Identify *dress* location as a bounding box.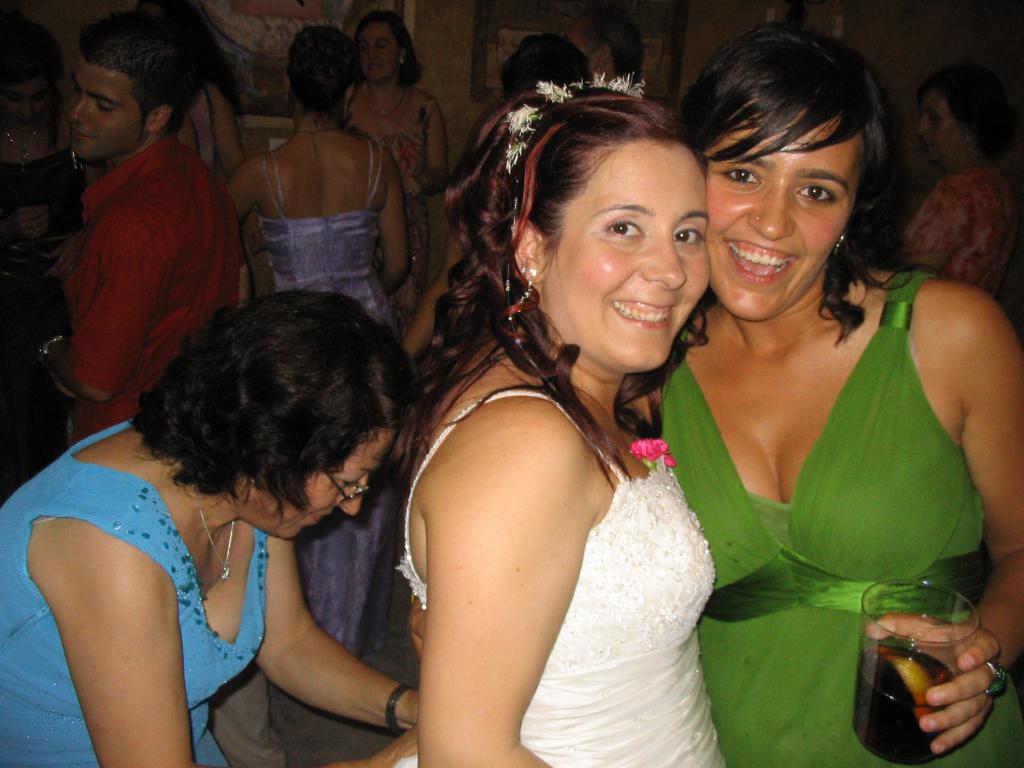
(x1=395, y1=388, x2=728, y2=767).
